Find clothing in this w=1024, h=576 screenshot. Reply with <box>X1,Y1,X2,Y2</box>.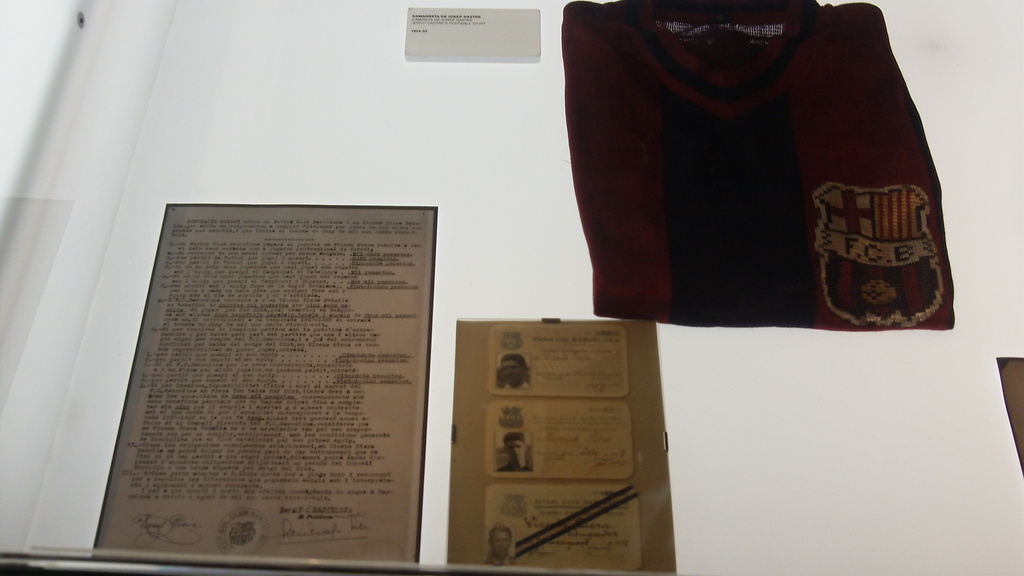
<box>503,382,527,388</box>.
